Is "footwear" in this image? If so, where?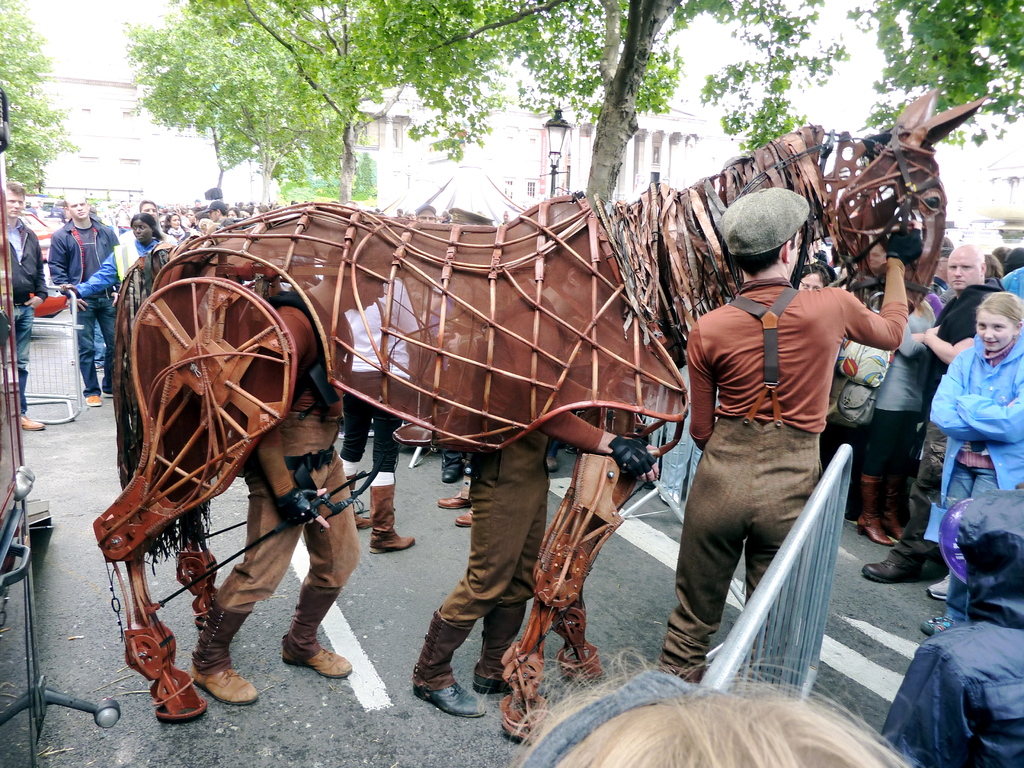
Yes, at Rect(188, 596, 264, 703).
